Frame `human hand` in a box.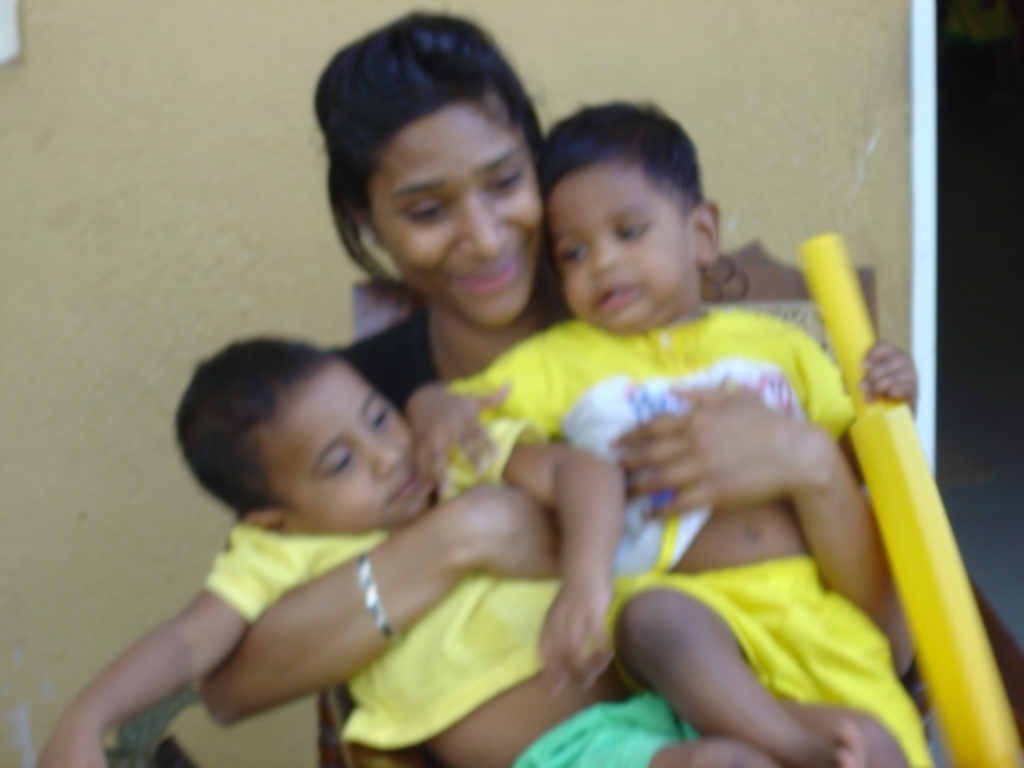
[x1=413, y1=378, x2=512, y2=499].
